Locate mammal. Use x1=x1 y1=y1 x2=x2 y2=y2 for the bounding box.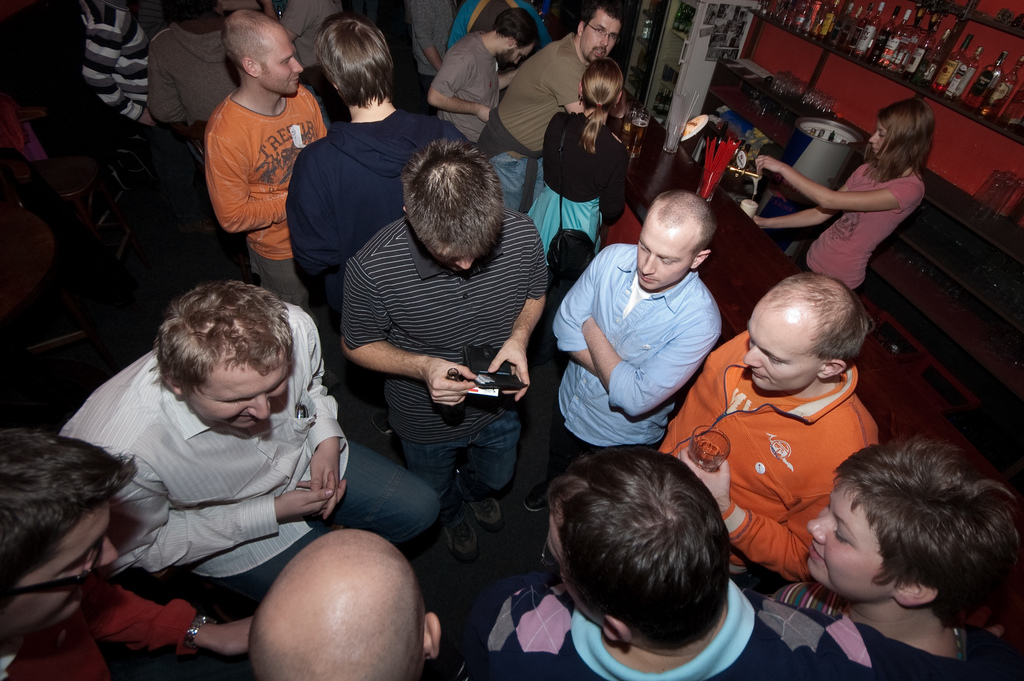
x1=417 y1=0 x2=458 y2=84.
